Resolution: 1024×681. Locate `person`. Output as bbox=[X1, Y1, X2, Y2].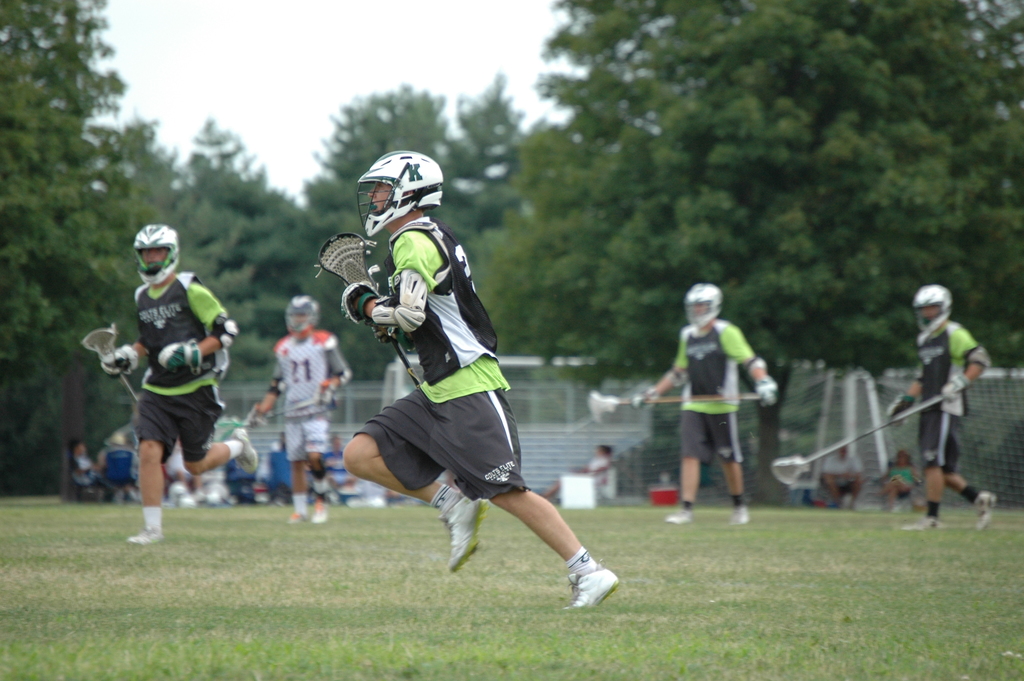
bbox=[99, 219, 262, 542].
